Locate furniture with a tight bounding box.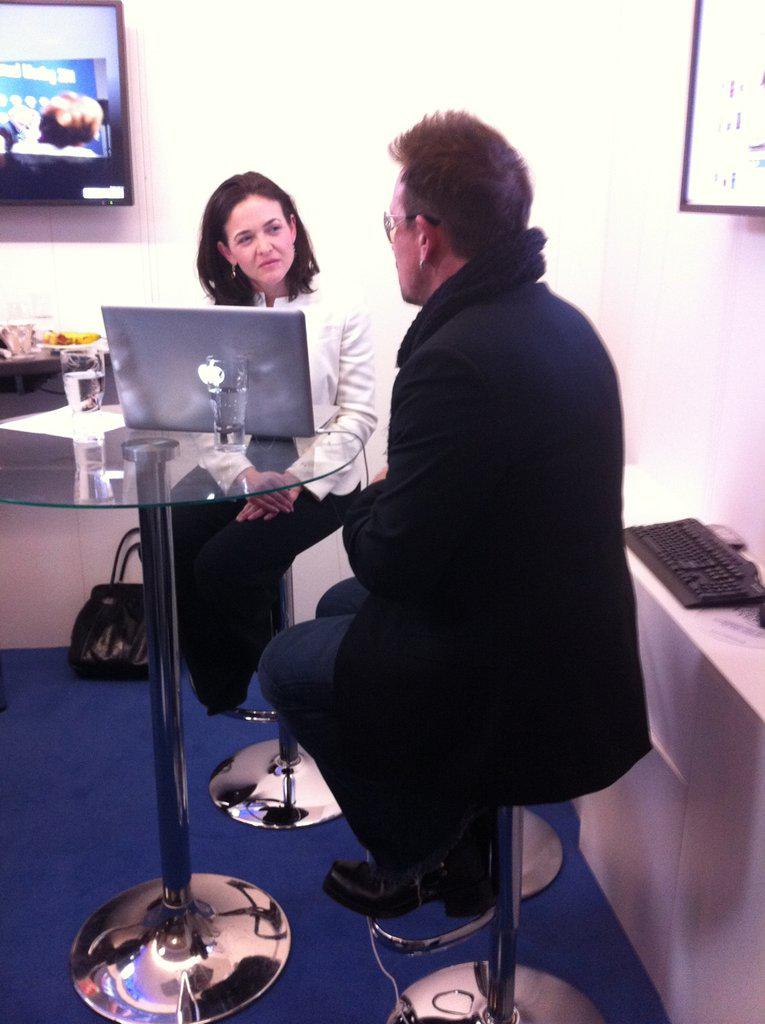
[0, 352, 371, 1023].
